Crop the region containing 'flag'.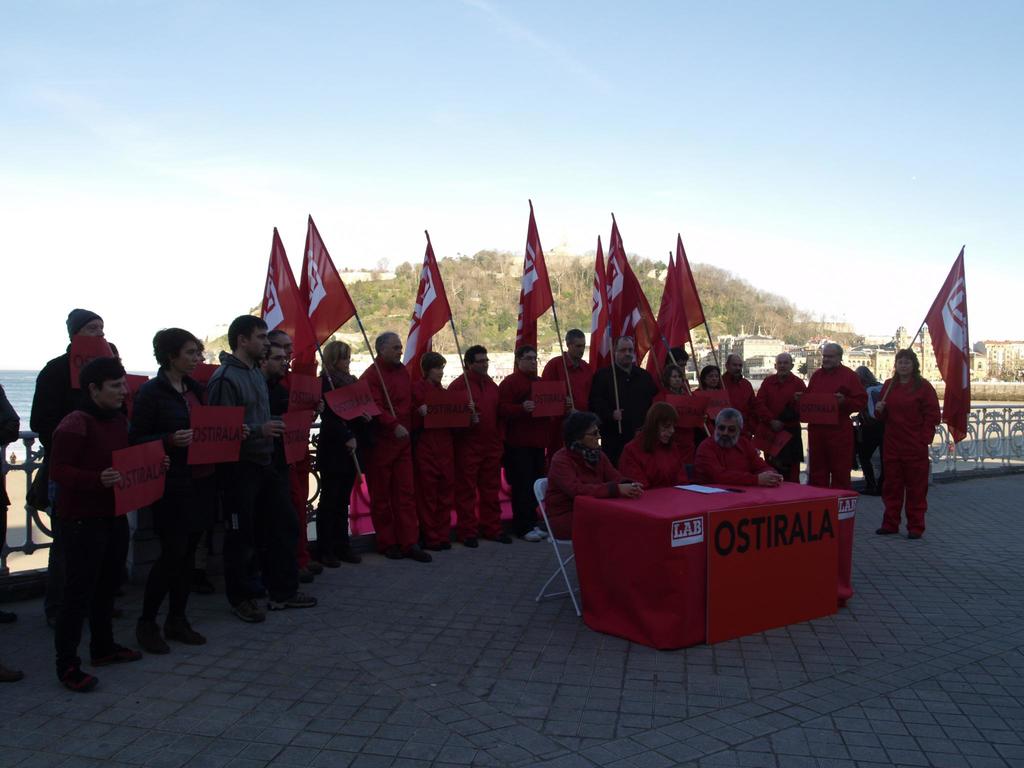
Crop region: 250, 214, 350, 399.
